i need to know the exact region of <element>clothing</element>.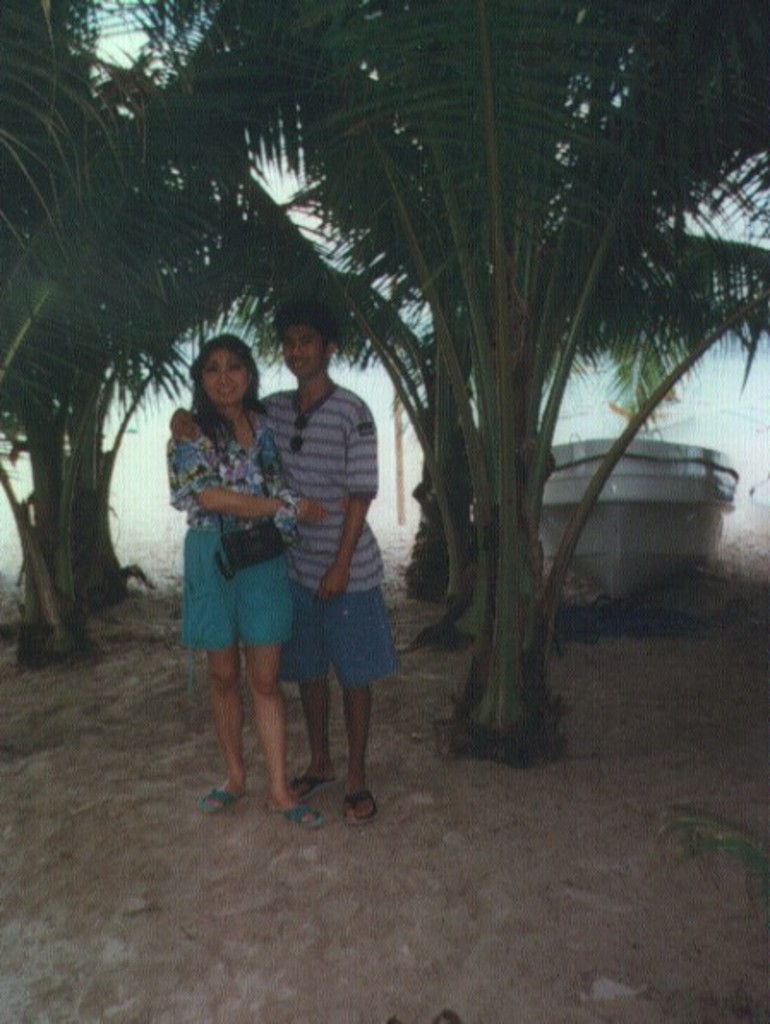
Region: (166, 419, 292, 648).
